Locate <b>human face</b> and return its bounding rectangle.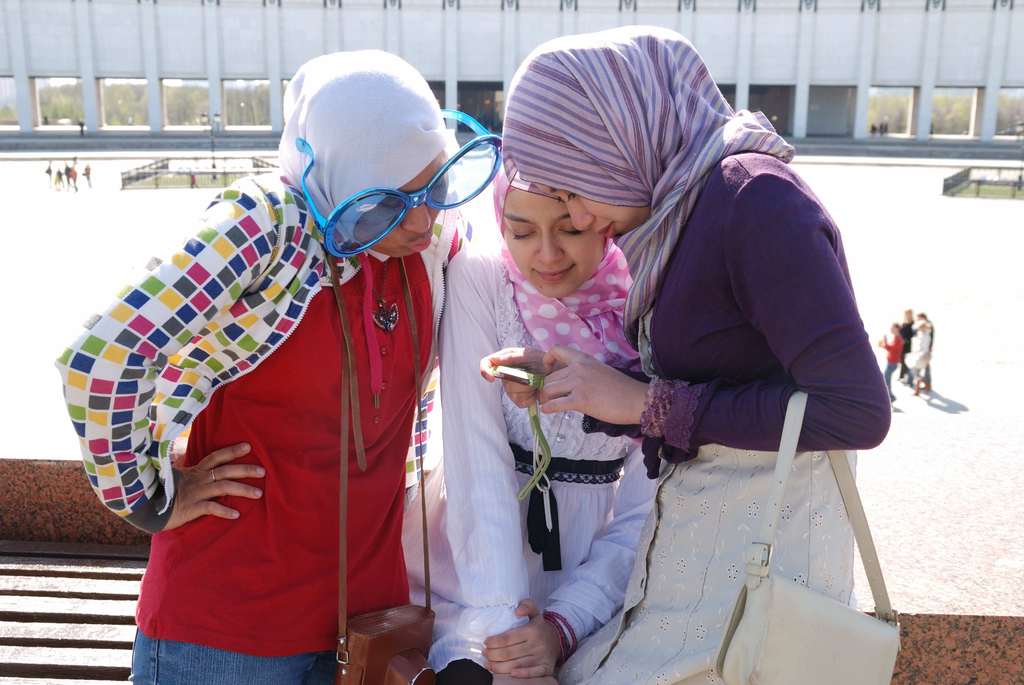
select_region(536, 181, 643, 233).
